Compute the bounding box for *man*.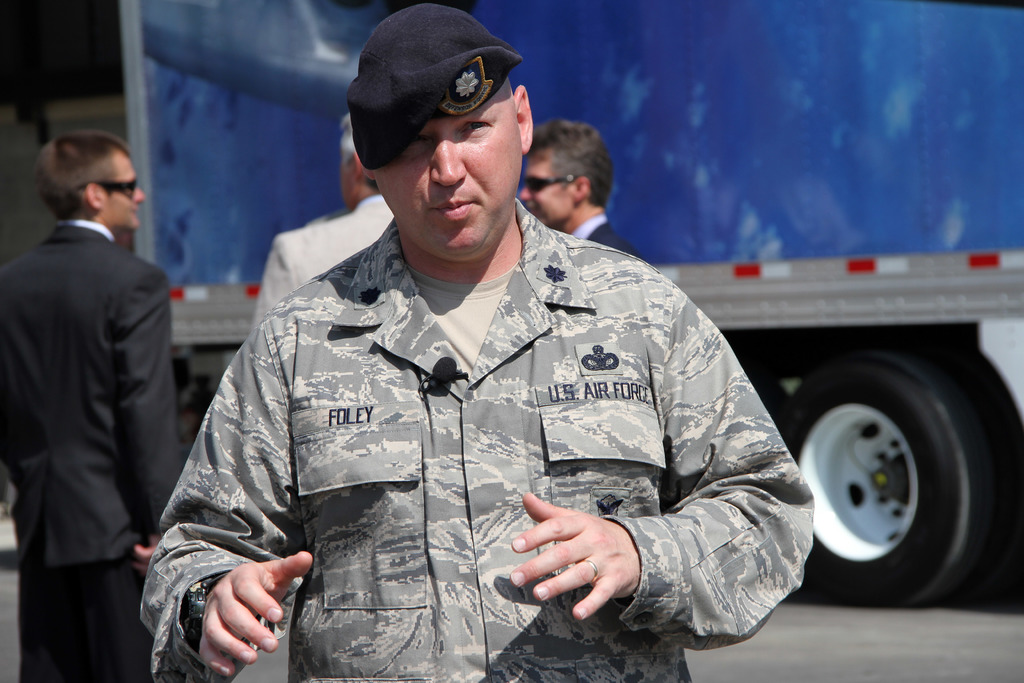
135/0/819/682.
